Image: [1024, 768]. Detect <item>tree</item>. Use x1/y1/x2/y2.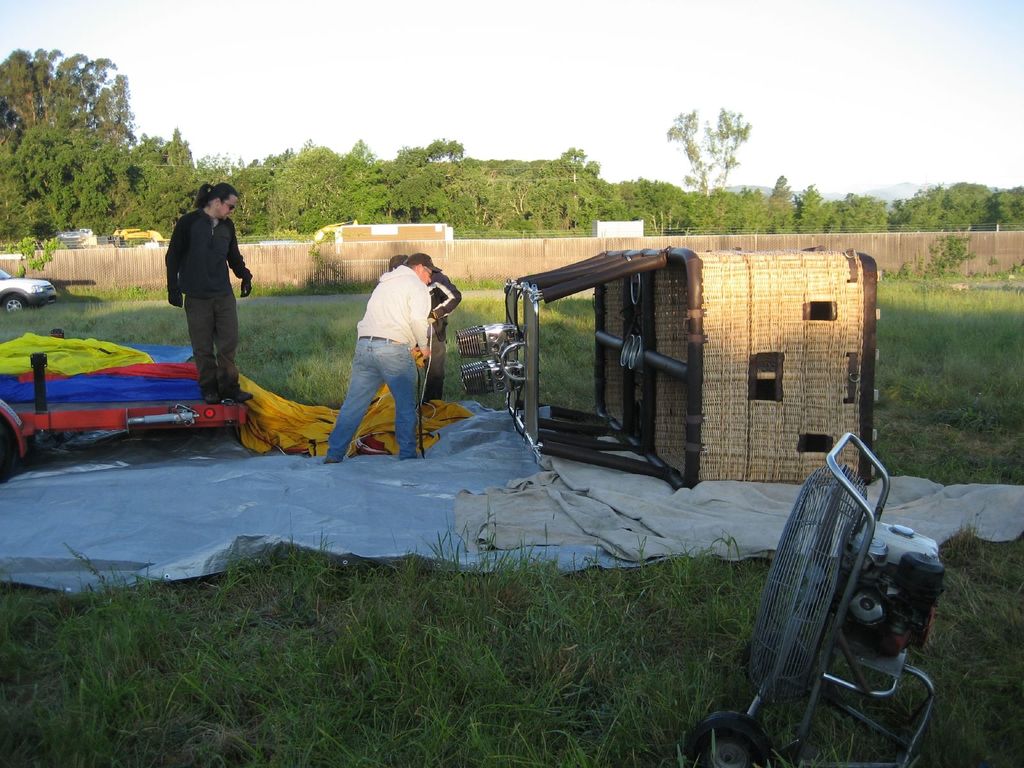
663/107/716/221.
